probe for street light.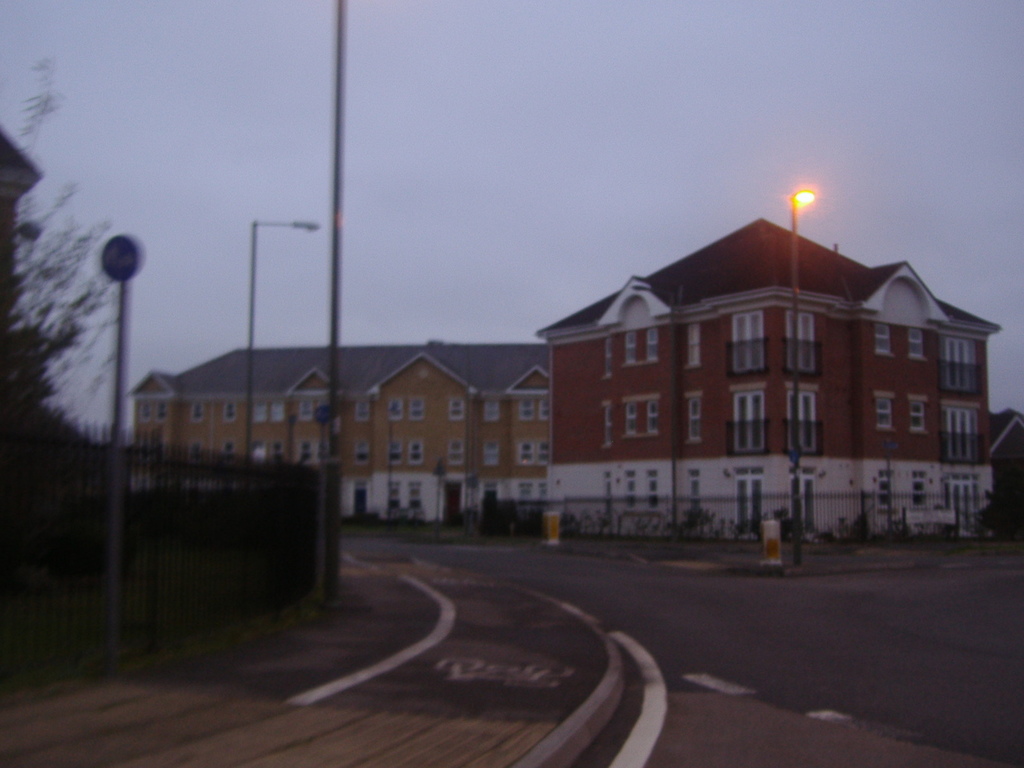
Probe result: <box>248,220,326,468</box>.
